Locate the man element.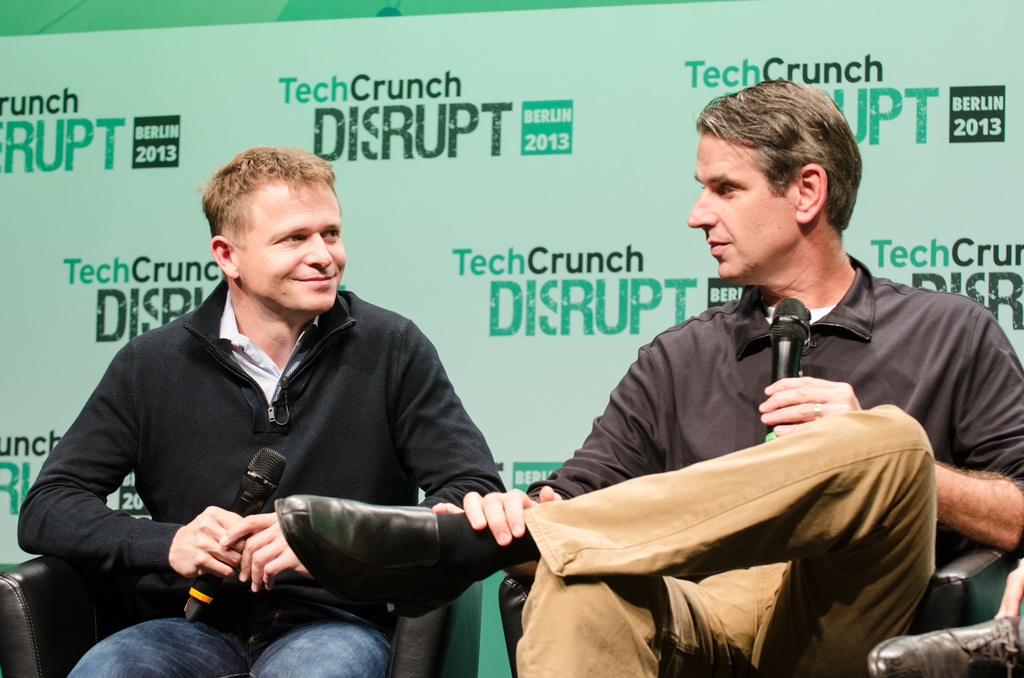
Element bbox: select_region(42, 147, 531, 671).
